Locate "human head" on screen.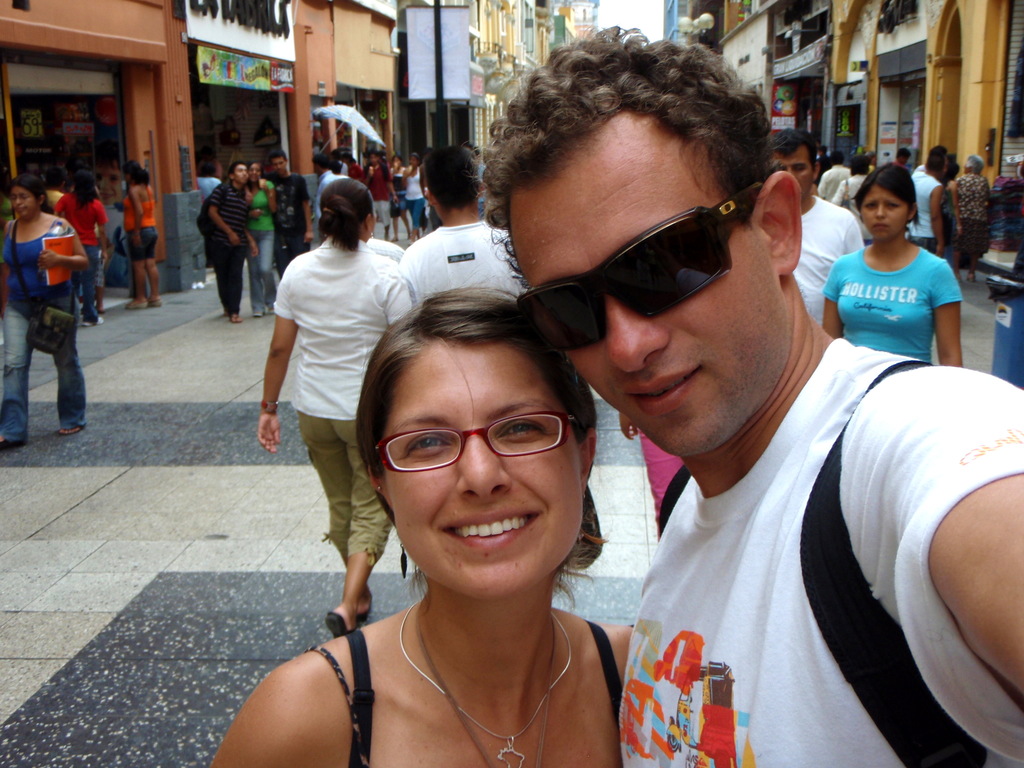
On screen at {"left": 120, "top": 159, "right": 141, "bottom": 187}.
